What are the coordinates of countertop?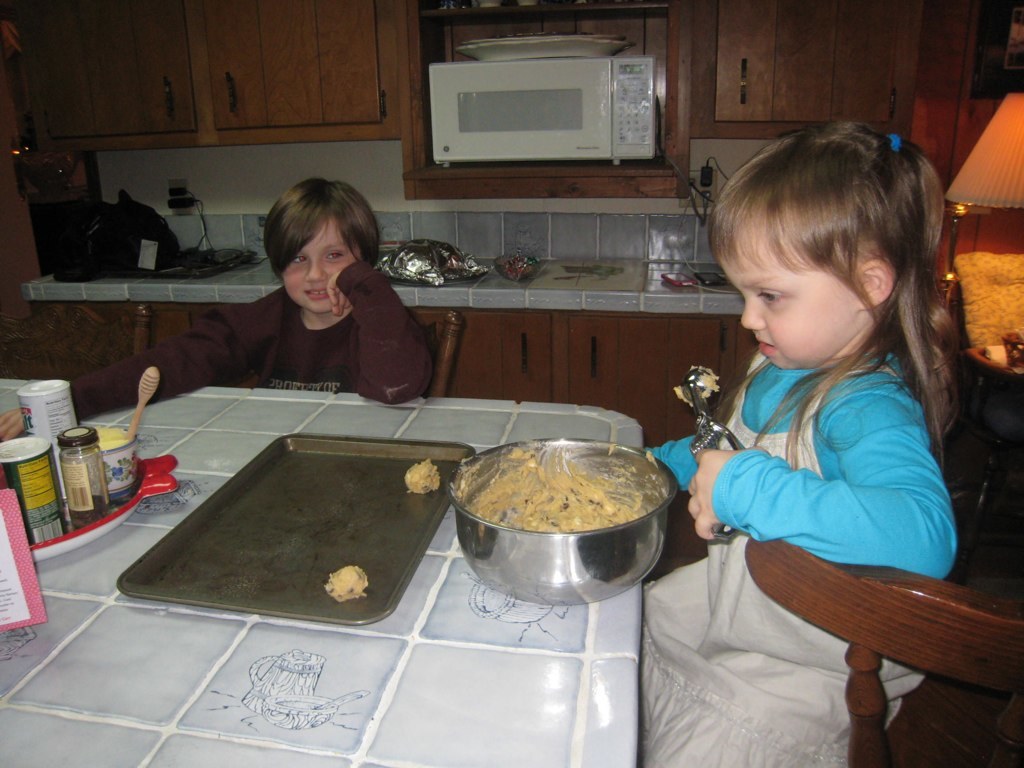
x1=19, y1=211, x2=756, y2=447.
